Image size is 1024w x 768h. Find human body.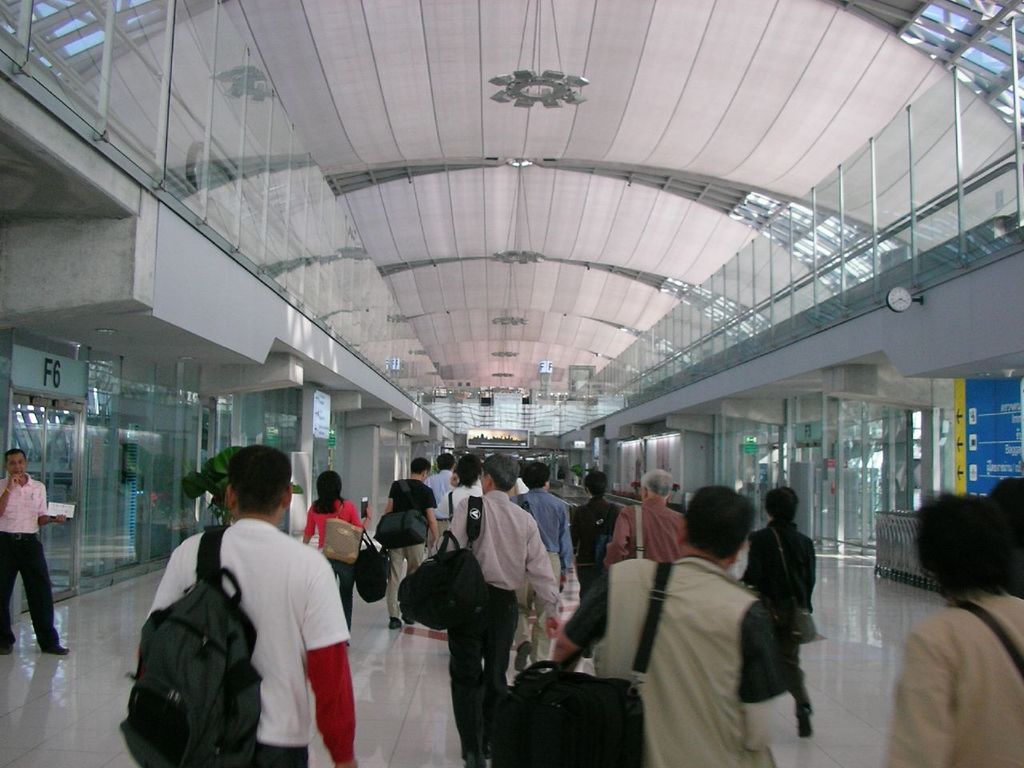
(552, 550, 792, 767).
